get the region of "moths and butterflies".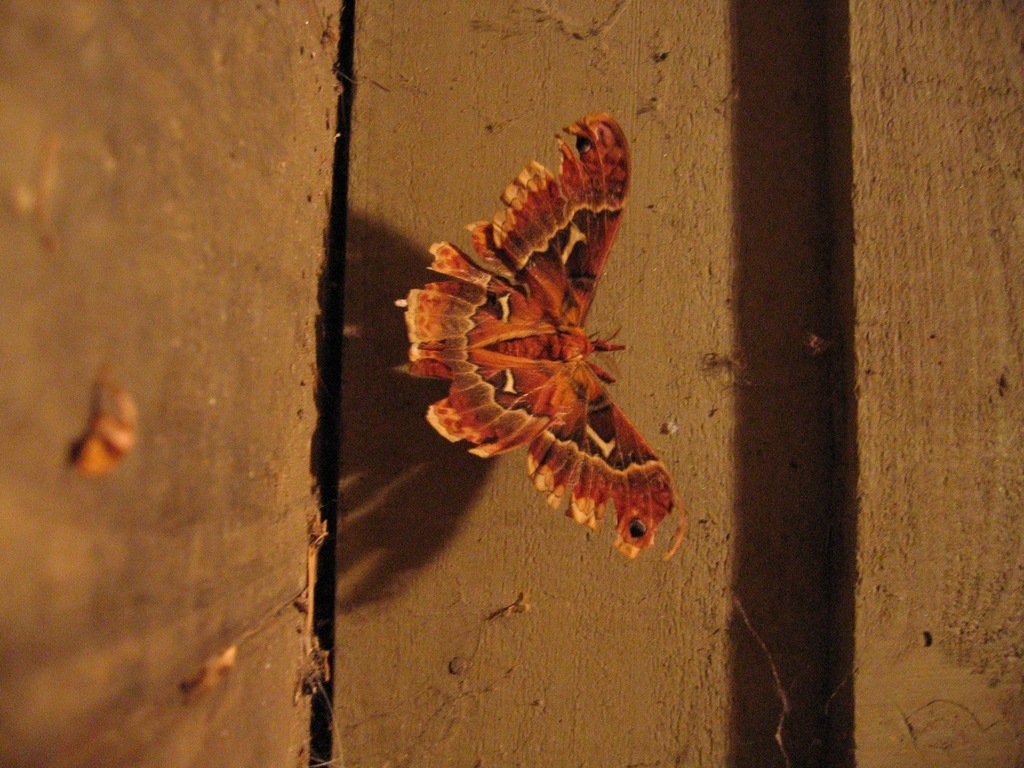
392,108,683,567.
